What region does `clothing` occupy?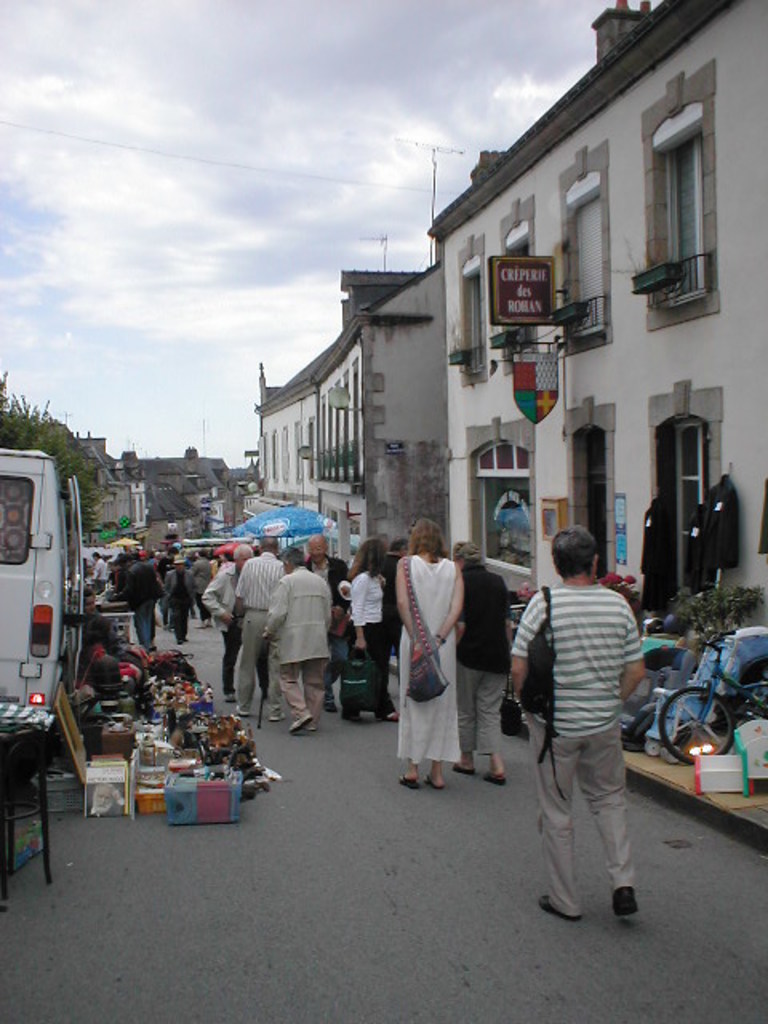
[left=702, top=475, right=739, bottom=566].
